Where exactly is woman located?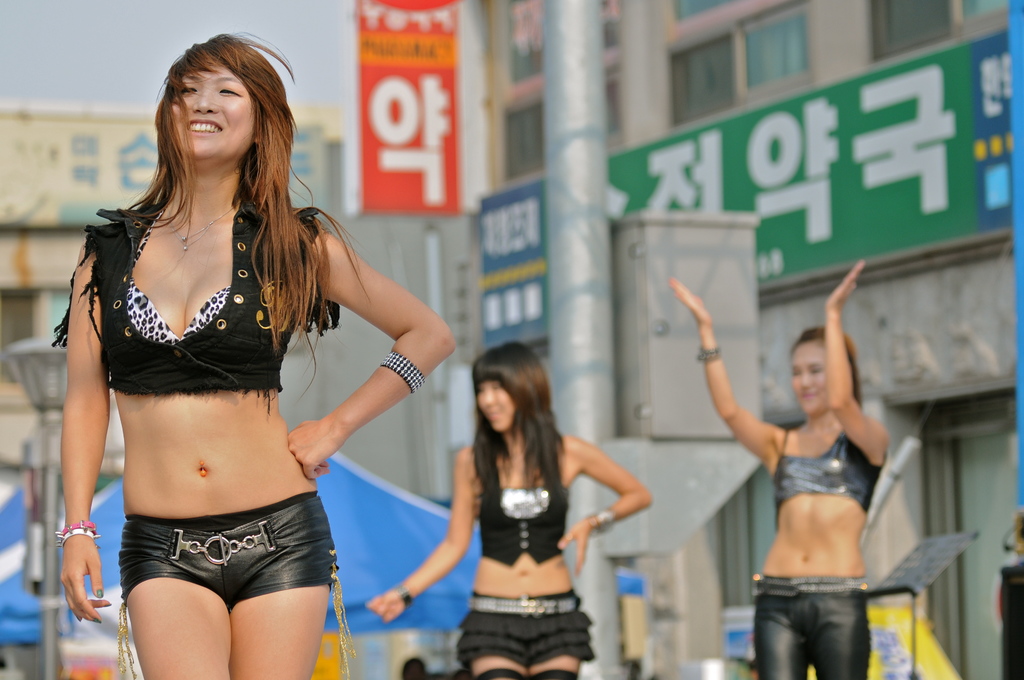
Its bounding box is BBox(360, 343, 661, 679).
